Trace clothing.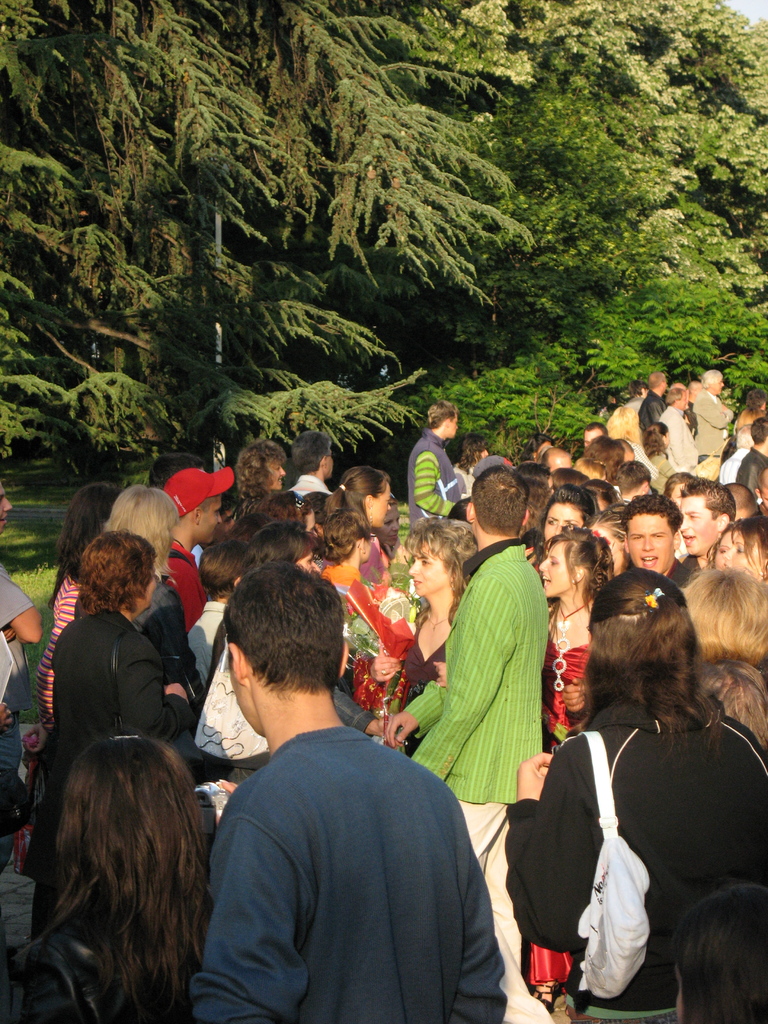
Traced to l=699, t=397, r=739, b=461.
